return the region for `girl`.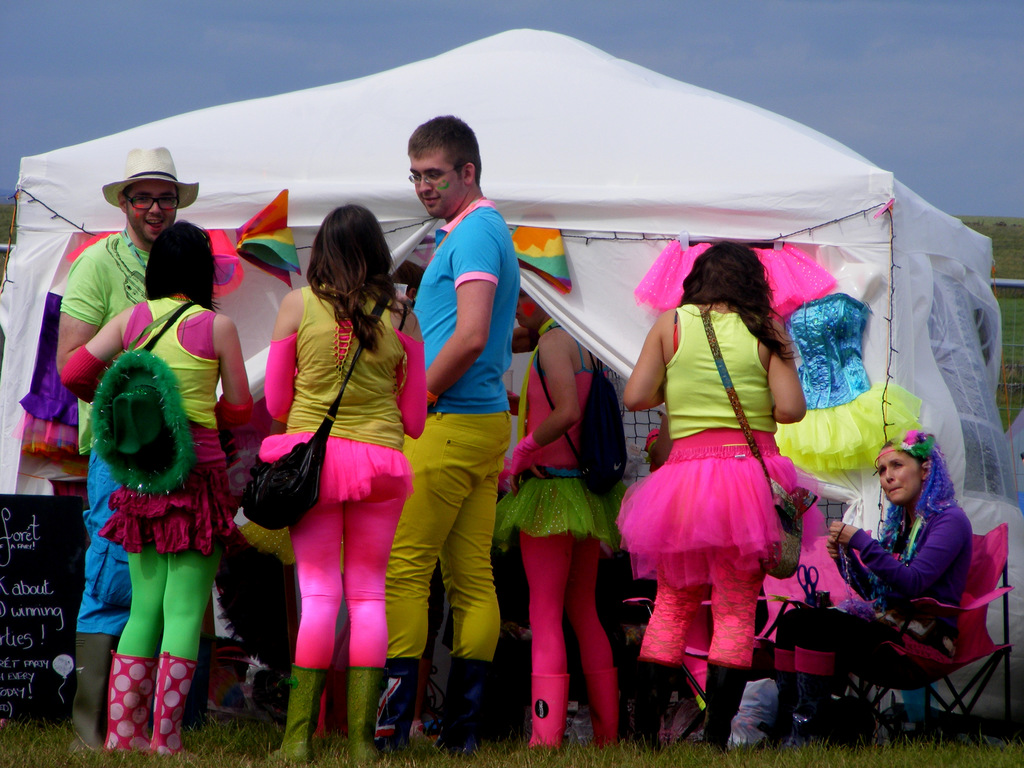
rect(62, 218, 259, 755).
